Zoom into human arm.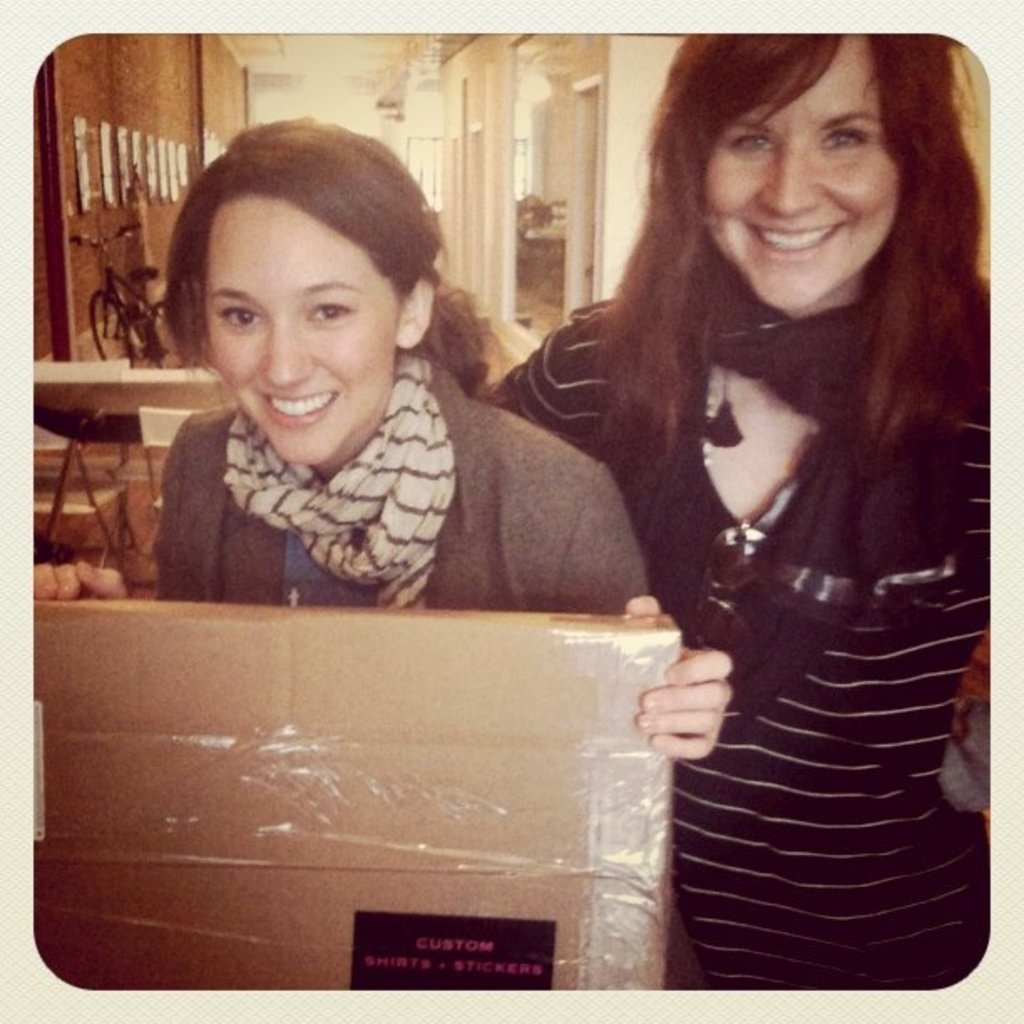
Zoom target: (28, 425, 189, 594).
